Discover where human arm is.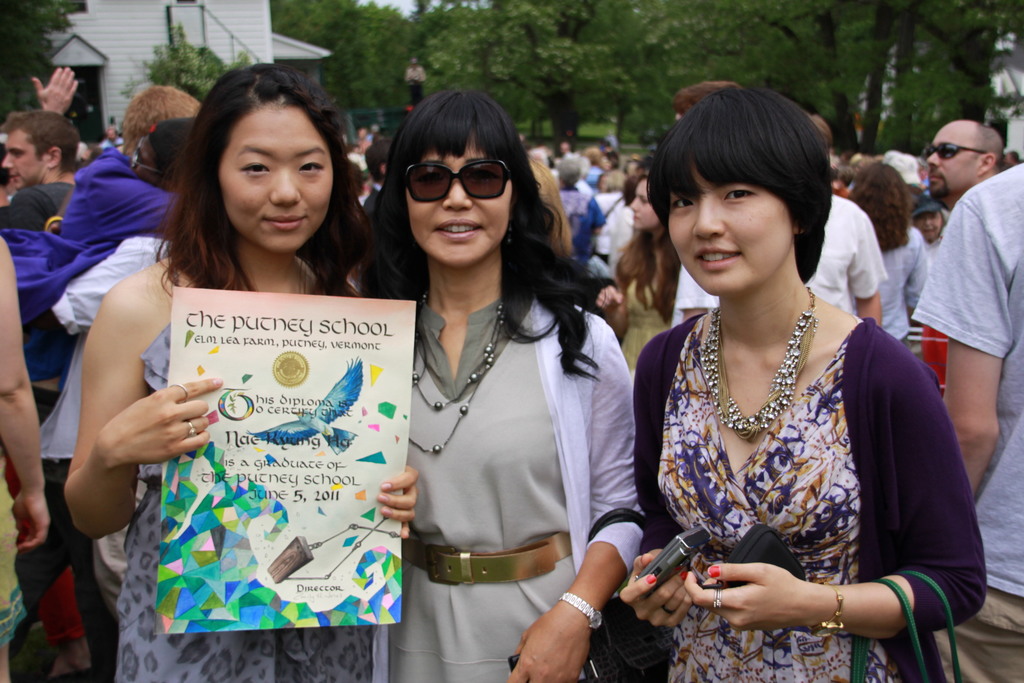
Discovered at 676 341 986 641.
